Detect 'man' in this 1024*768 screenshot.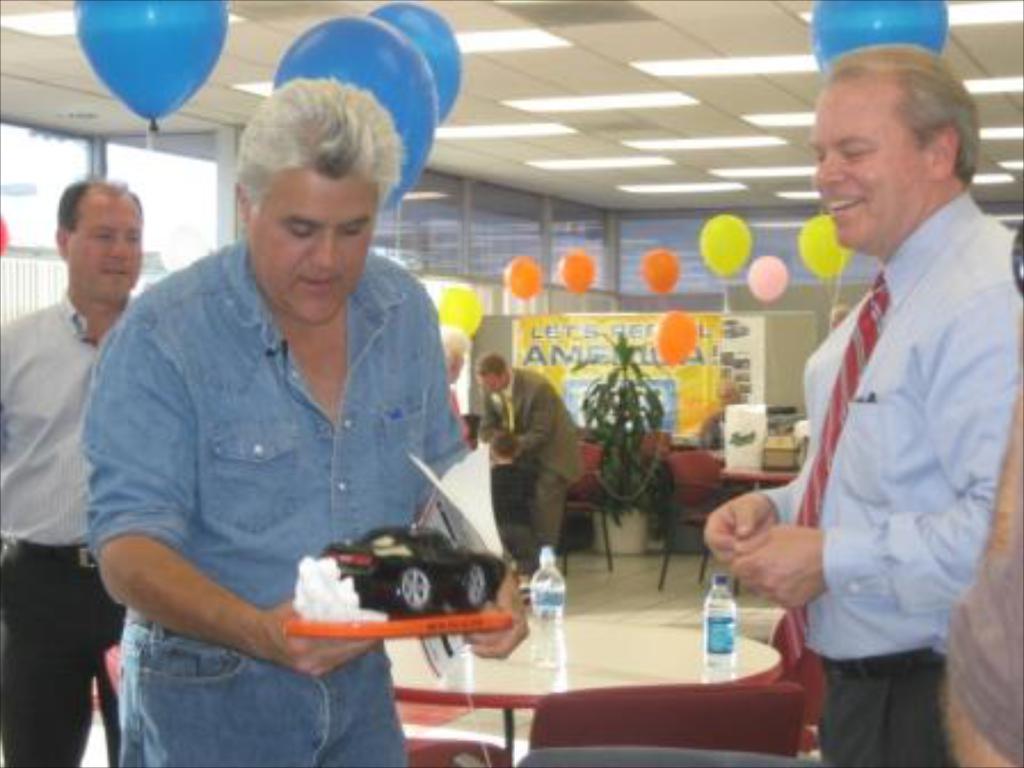
Detection: x1=754, y1=9, x2=1008, y2=767.
